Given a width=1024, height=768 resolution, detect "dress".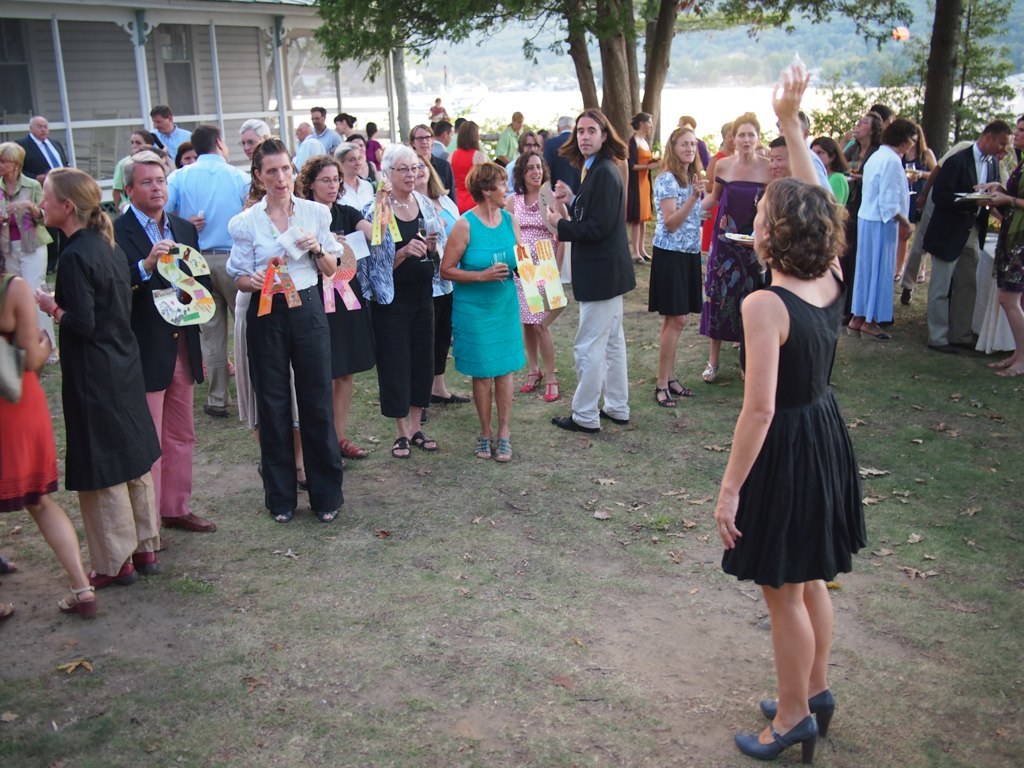
box(700, 177, 775, 340).
